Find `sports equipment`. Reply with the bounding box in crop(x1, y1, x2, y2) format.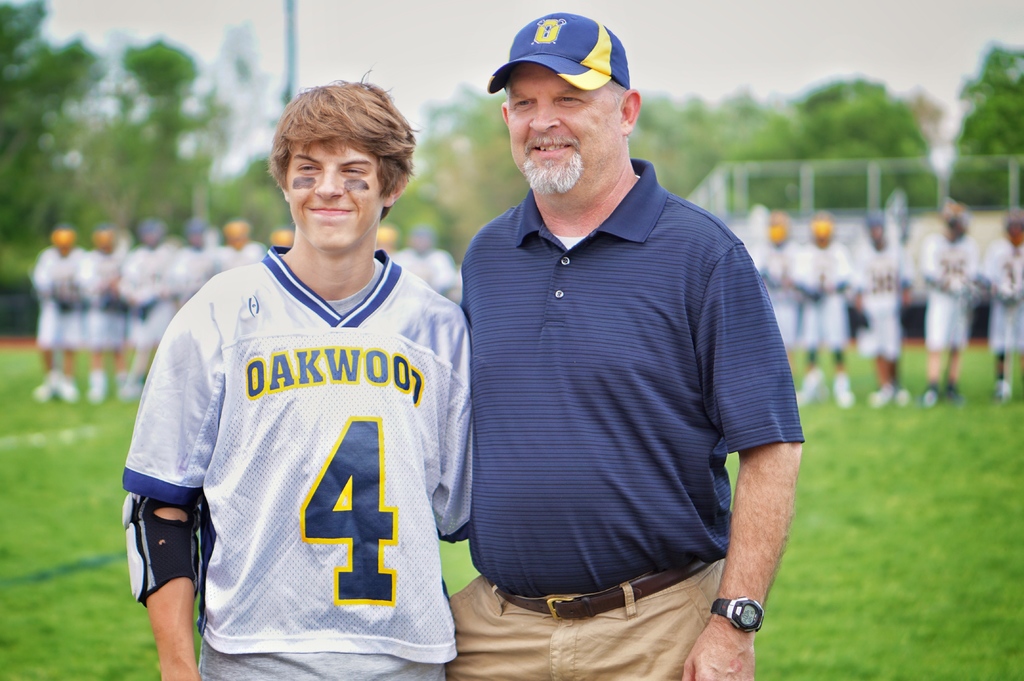
crop(117, 244, 479, 680).
